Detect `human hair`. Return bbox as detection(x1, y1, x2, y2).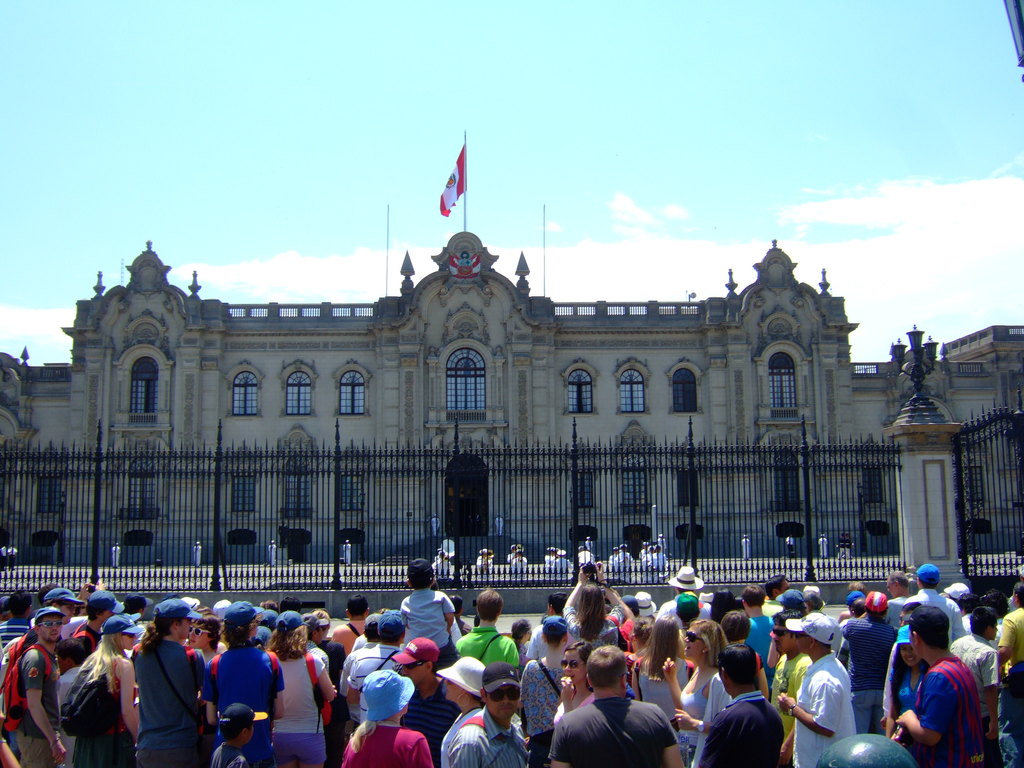
detection(223, 616, 256, 651).
